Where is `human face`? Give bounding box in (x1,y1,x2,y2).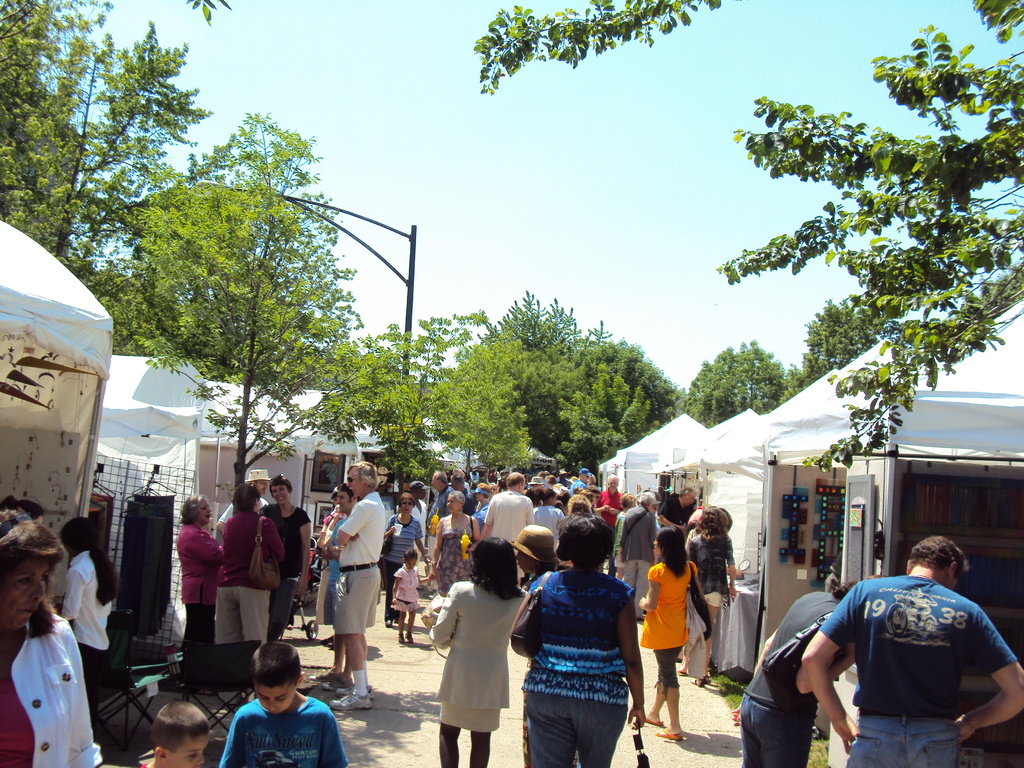
(608,477,618,490).
